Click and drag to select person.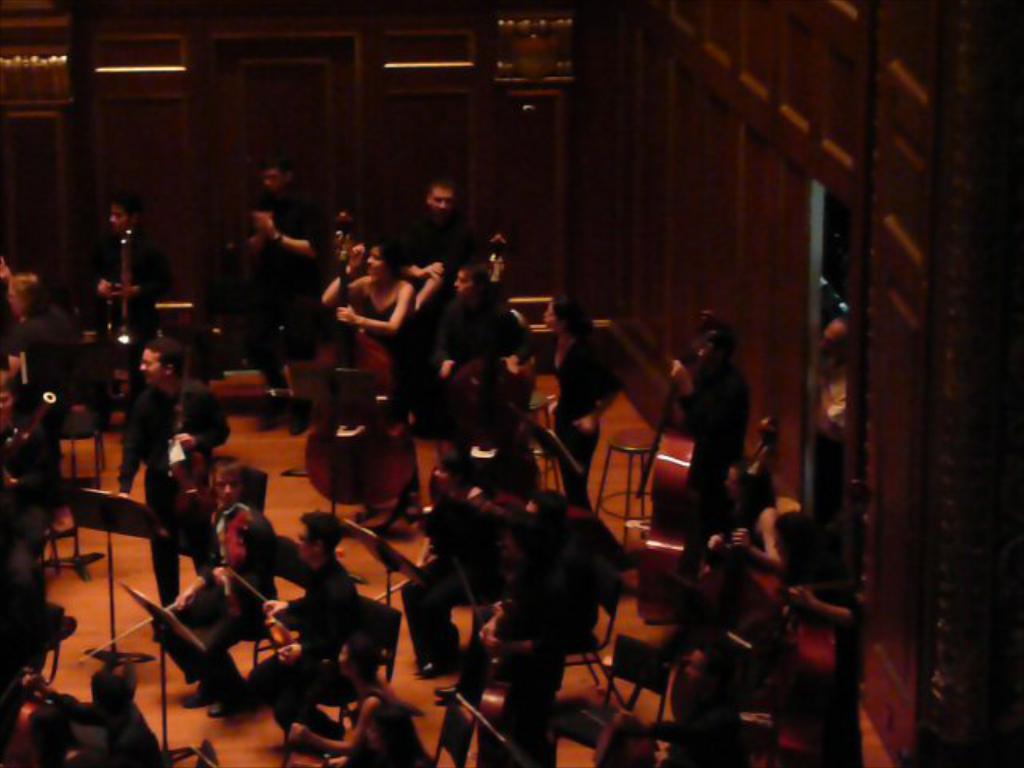
Selection: pyautogui.locateOnScreen(672, 312, 747, 514).
